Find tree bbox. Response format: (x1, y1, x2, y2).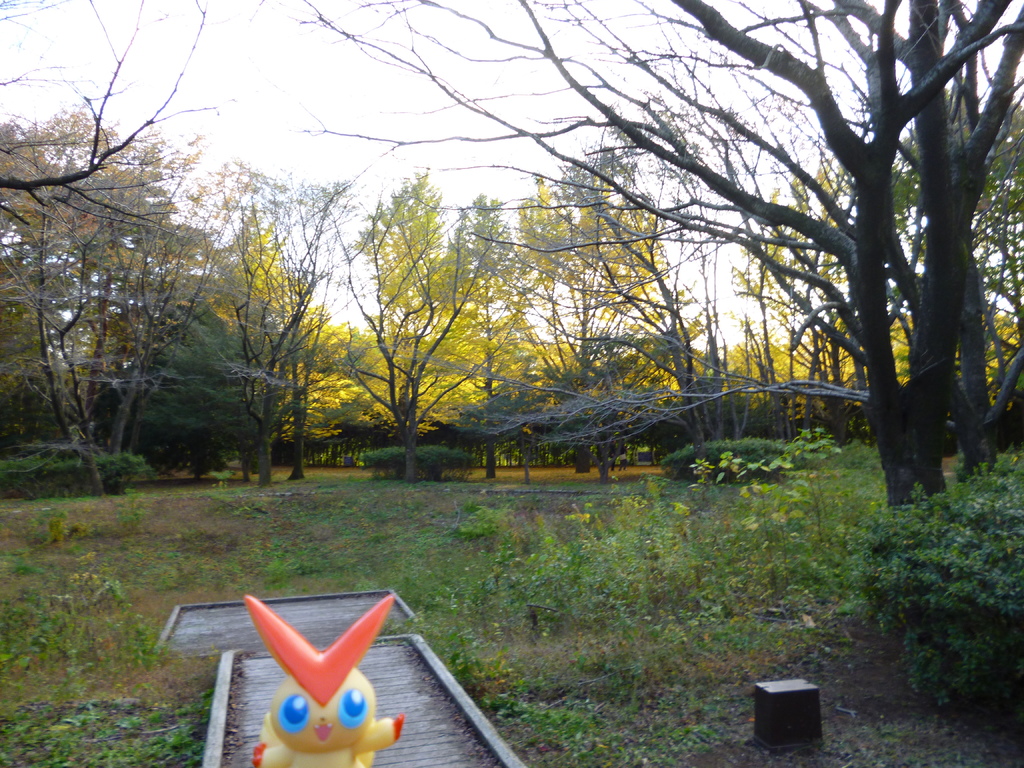
(212, 143, 339, 470).
